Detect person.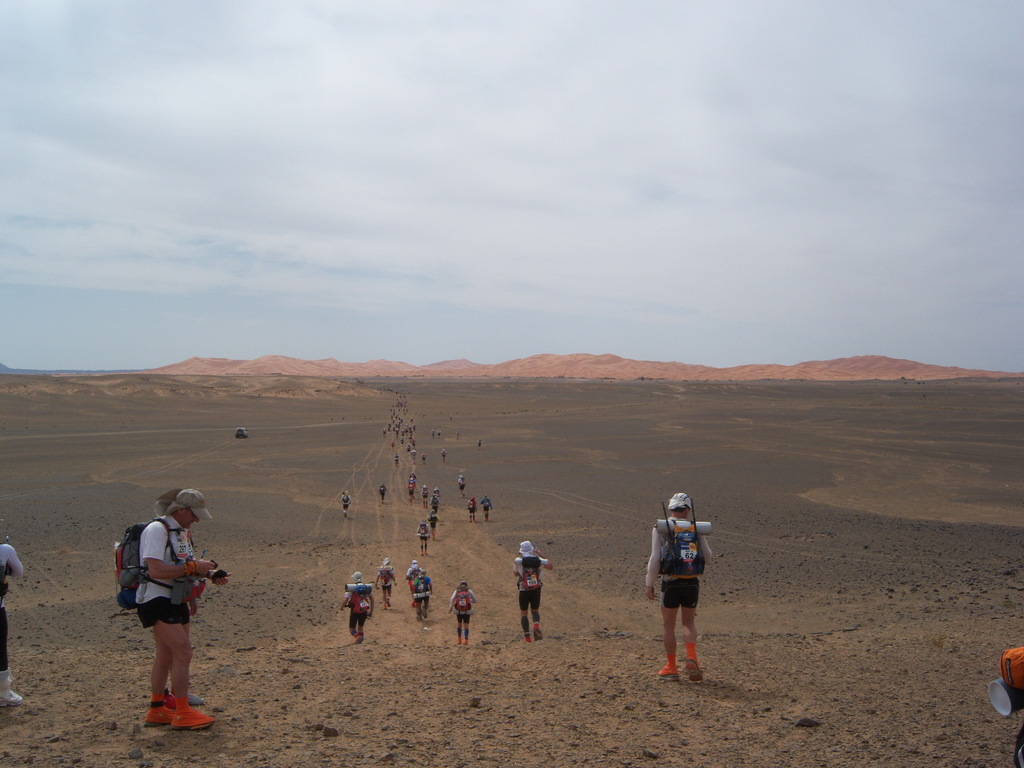
Detected at {"left": 417, "top": 517, "right": 431, "bottom": 554}.
